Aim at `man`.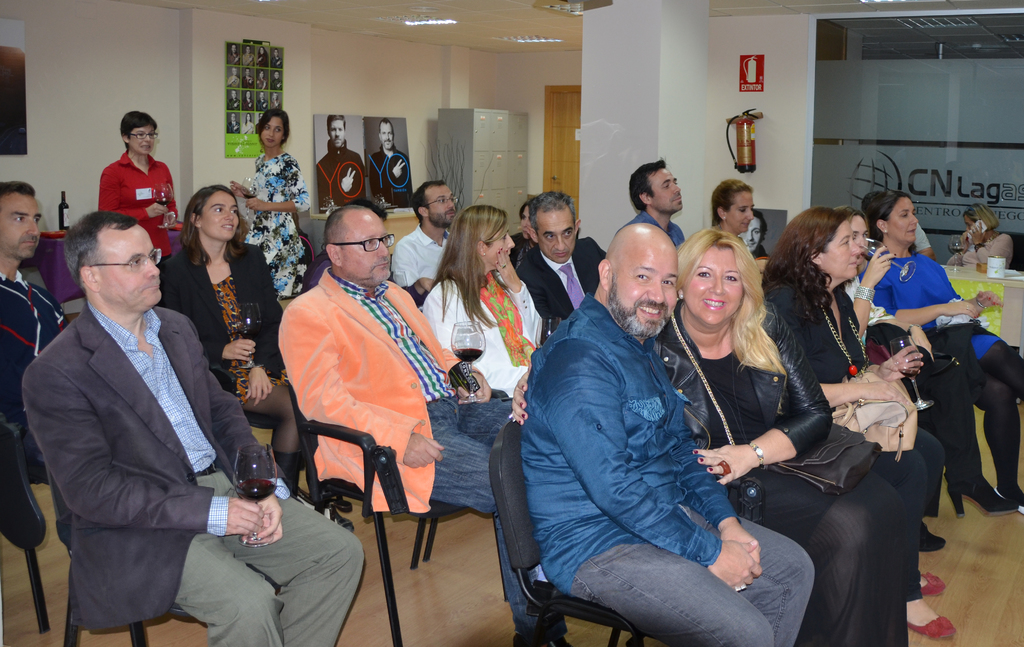
Aimed at <bbox>0, 183, 80, 547</bbox>.
